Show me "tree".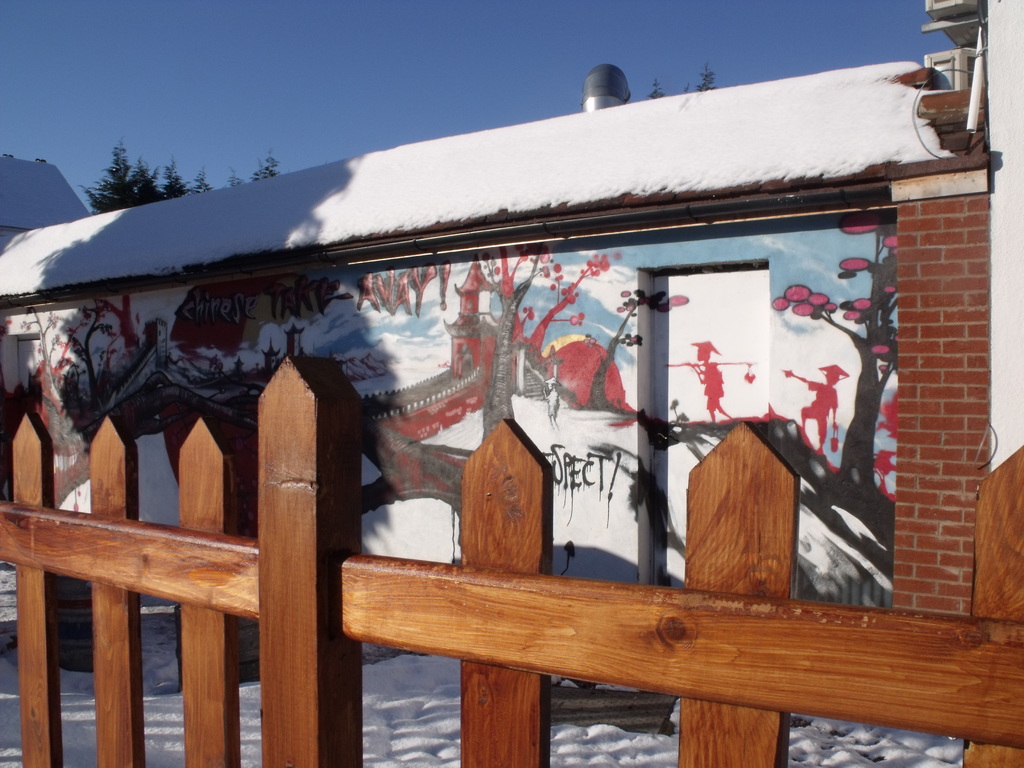
"tree" is here: BBox(649, 77, 665, 100).
